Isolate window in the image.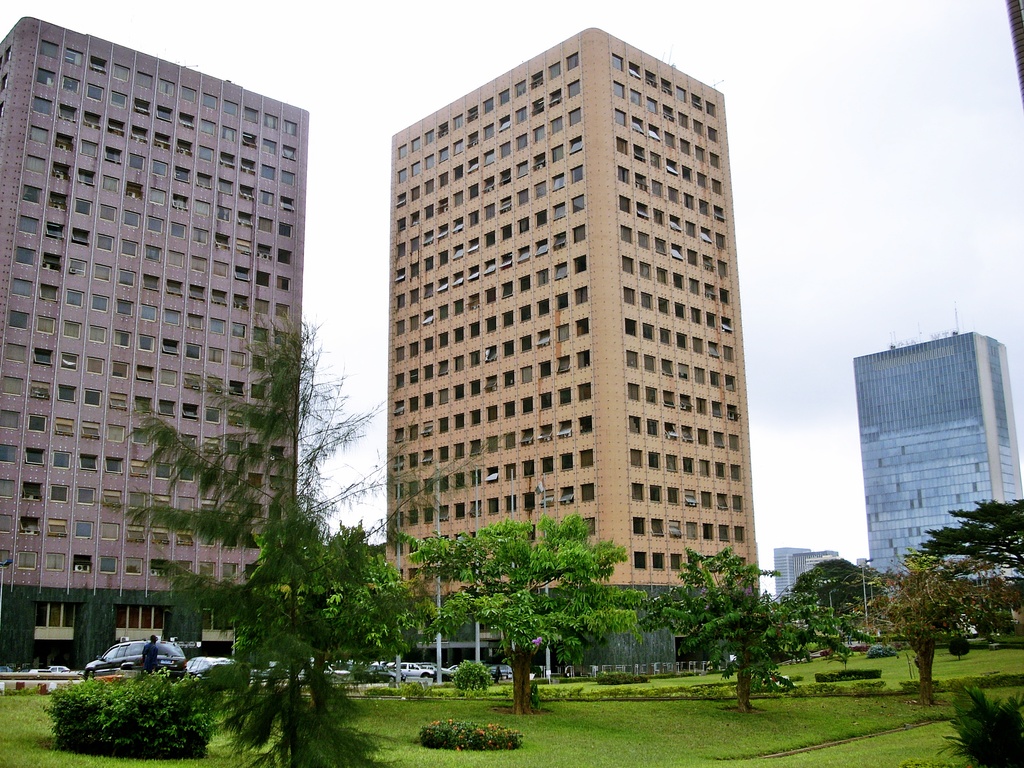
Isolated region: <bbox>260, 218, 271, 232</bbox>.
